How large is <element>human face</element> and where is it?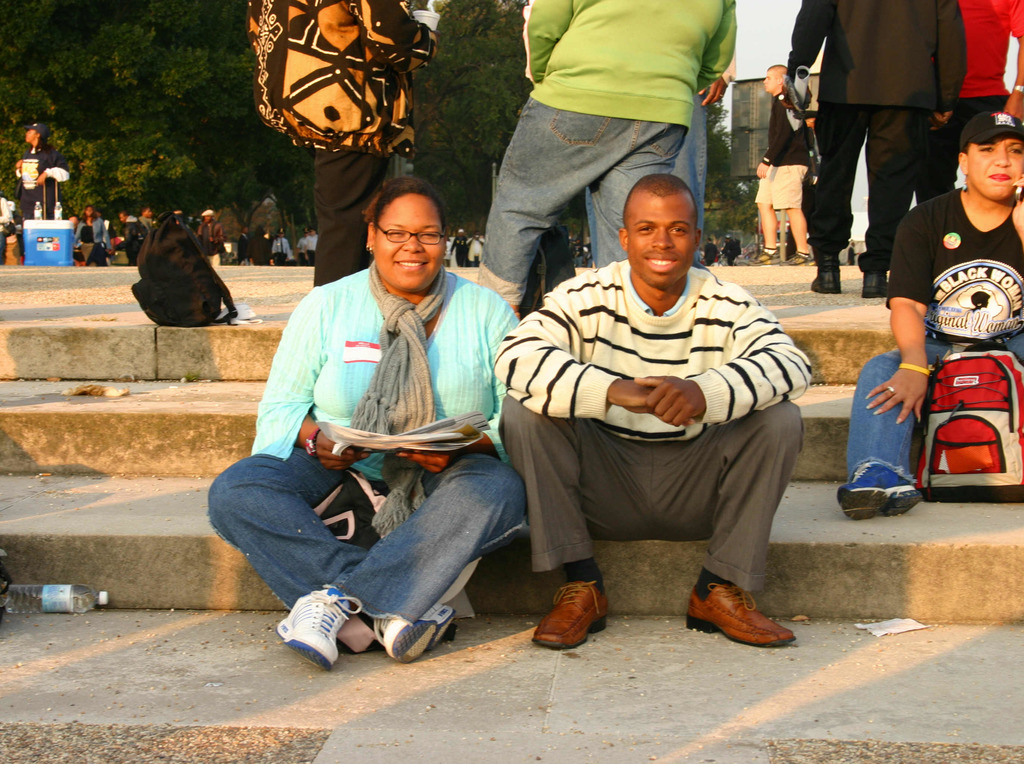
Bounding box: bbox=[968, 136, 1023, 197].
